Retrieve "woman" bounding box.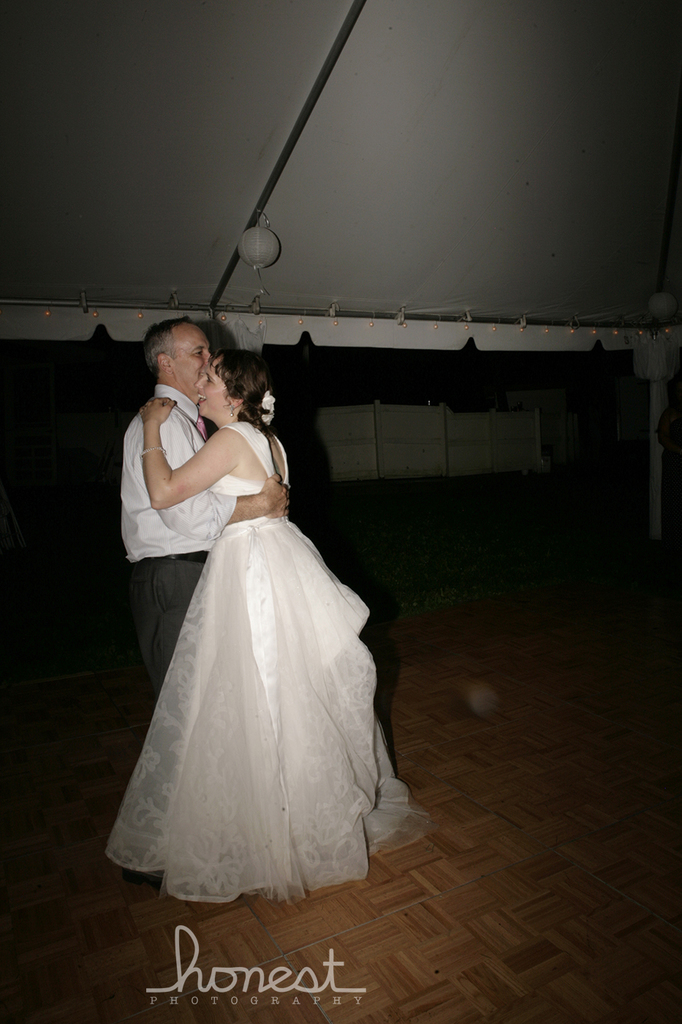
Bounding box: 107, 314, 397, 877.
